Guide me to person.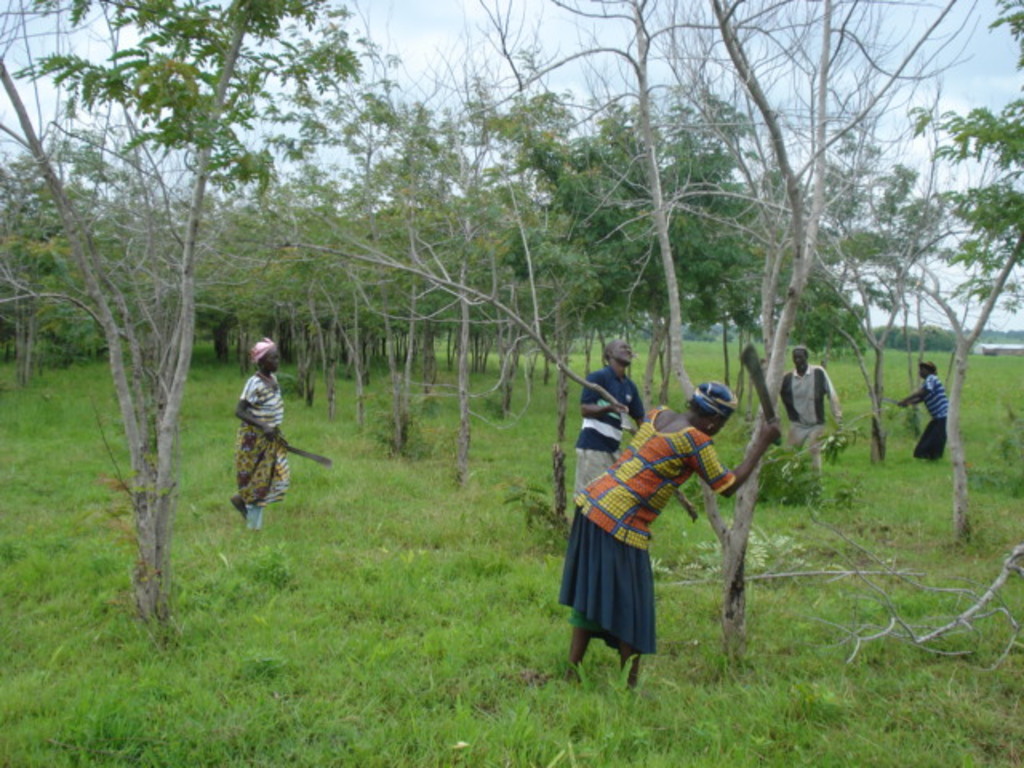
Guidance: box=[550, 341, 739, 677].
